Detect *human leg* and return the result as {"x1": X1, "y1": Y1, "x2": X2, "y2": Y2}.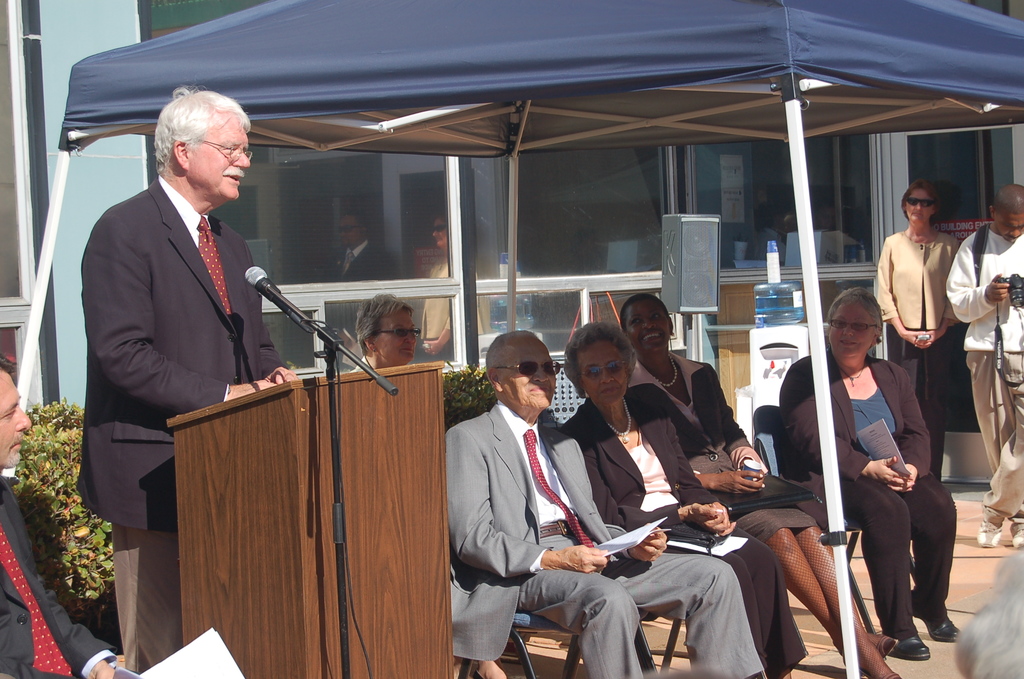
{"x1": 897, "y1": 462, "x2": 963, "y2": 642}.
